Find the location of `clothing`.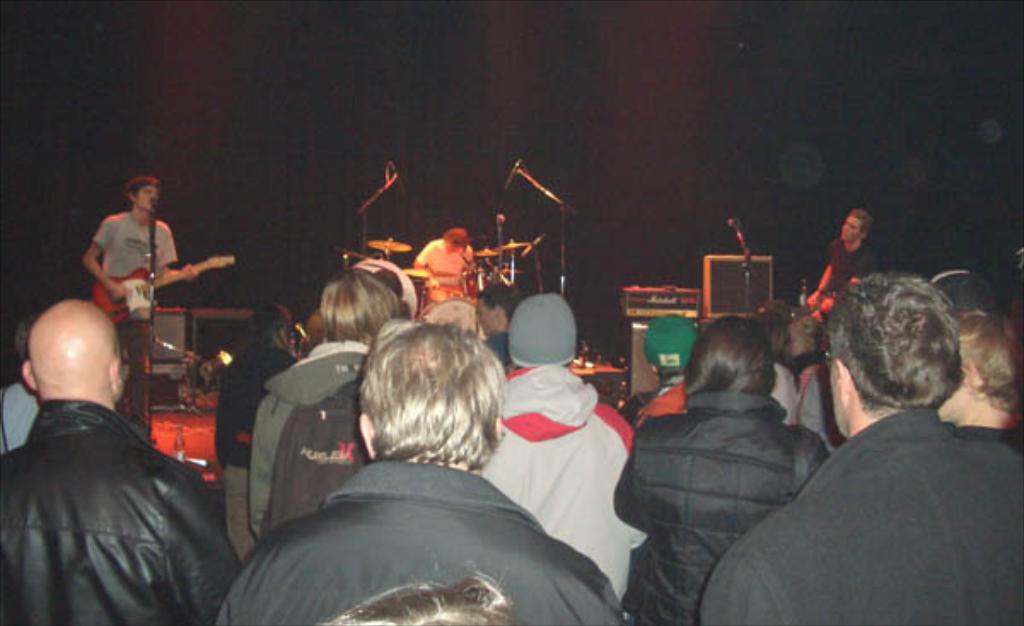
Location: rect(10, 312, 237, 625).
